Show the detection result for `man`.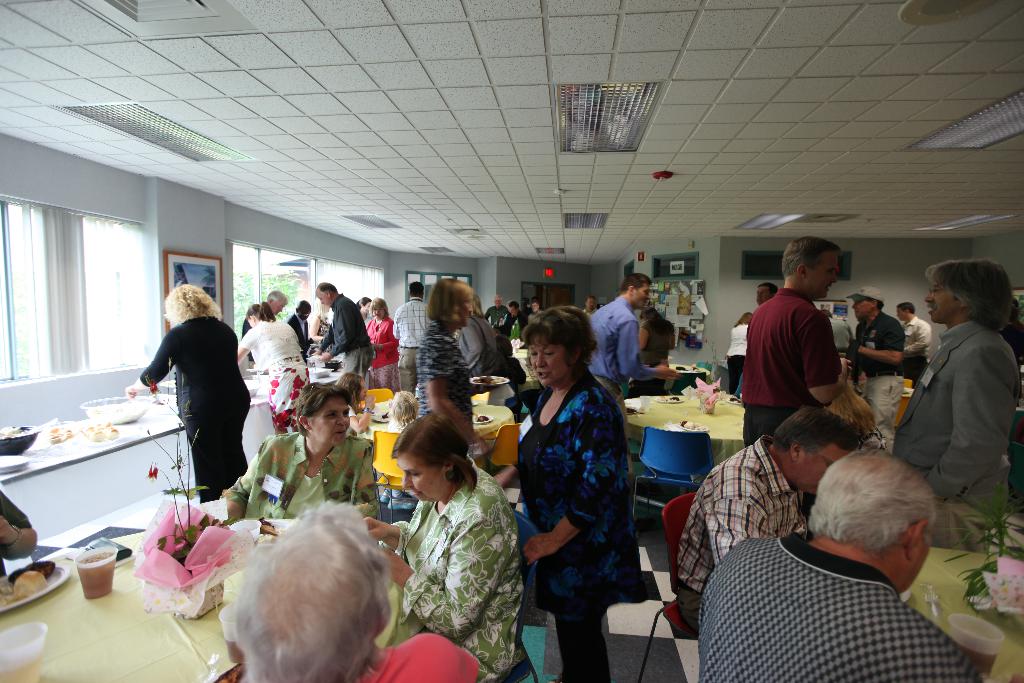
box=[894, 299, 932, 384].
